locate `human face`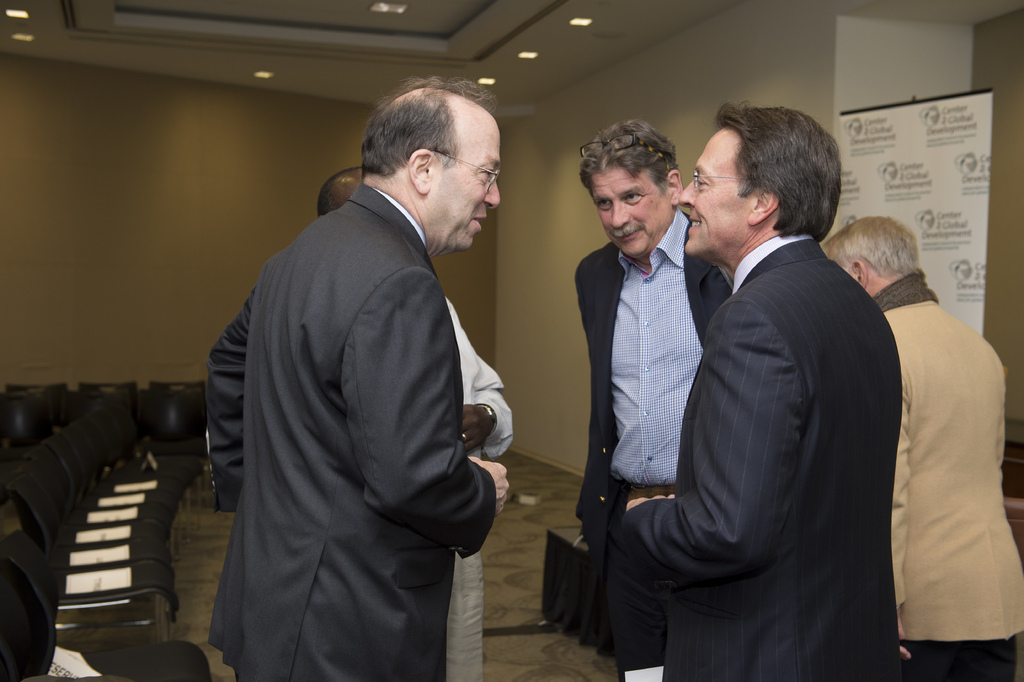
rect(431, 117, 501, 254)
